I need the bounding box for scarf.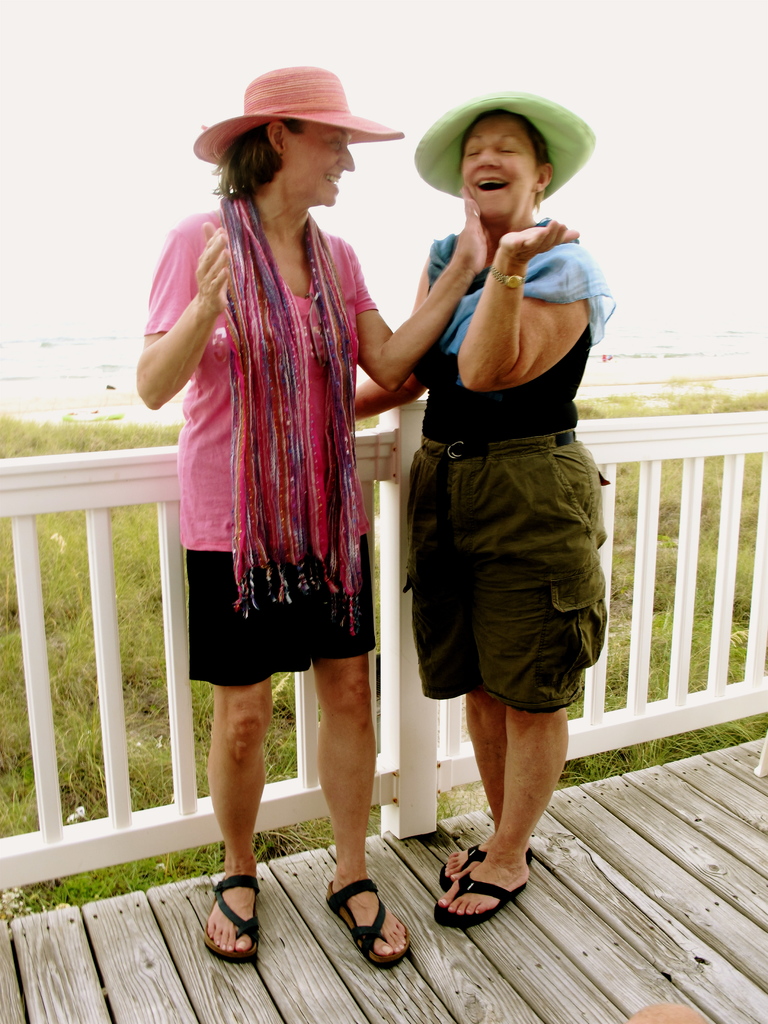
Here it is: region(234, 195, 360, 636).
